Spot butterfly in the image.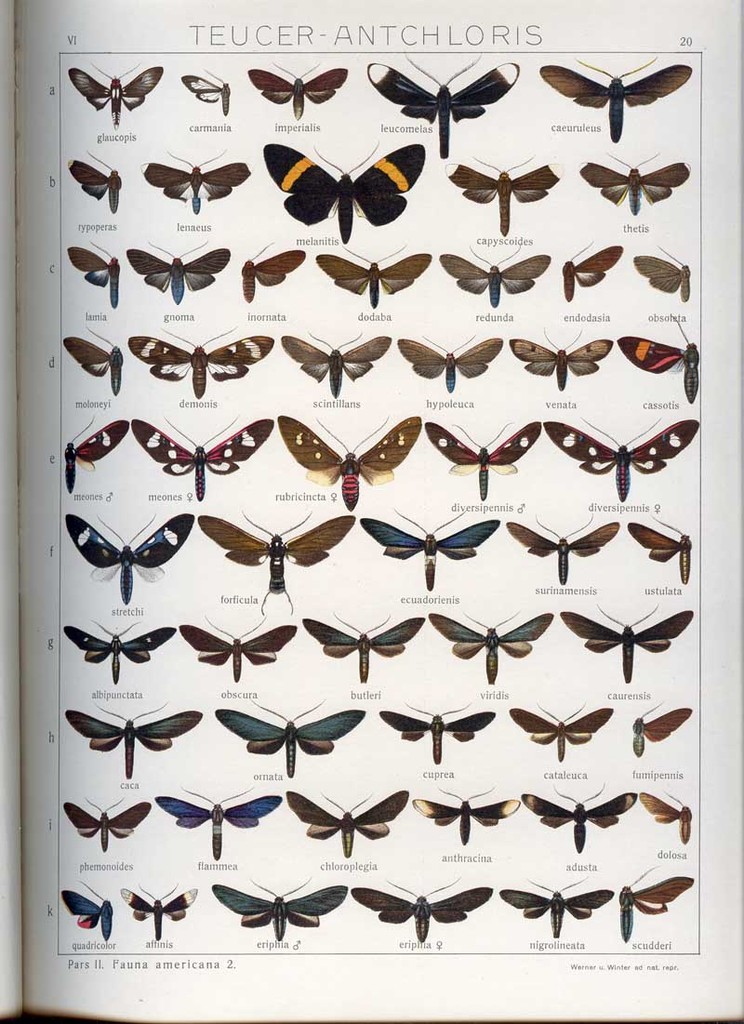
butterfly found at pyautogui.locateOnScreen(140, 144, 250, 217).
